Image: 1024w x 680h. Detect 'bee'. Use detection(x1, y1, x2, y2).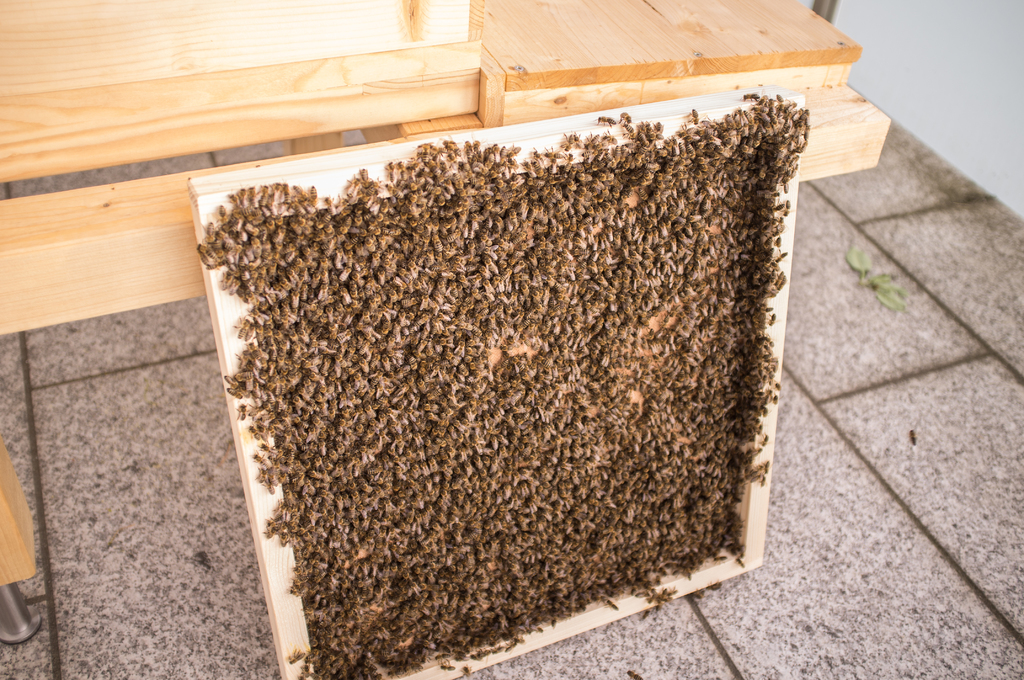
detection(269, 219, 275, 234).
